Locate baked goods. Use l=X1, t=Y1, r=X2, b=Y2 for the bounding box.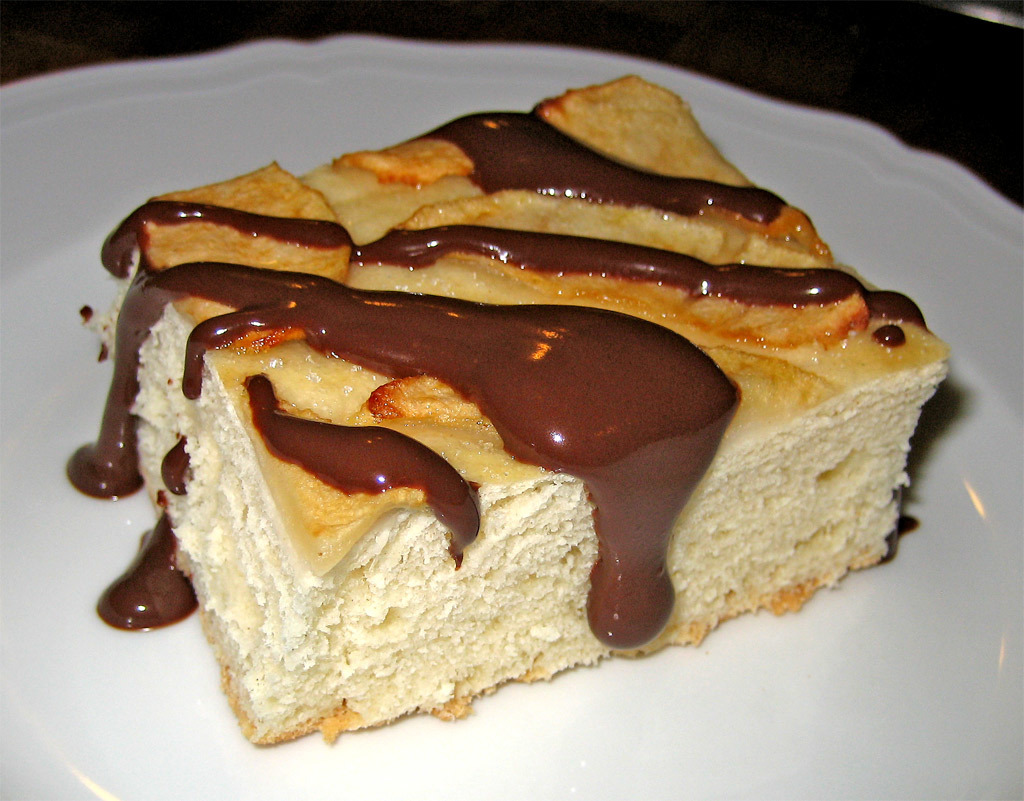
l=88, t=79, r=947, b=752.
